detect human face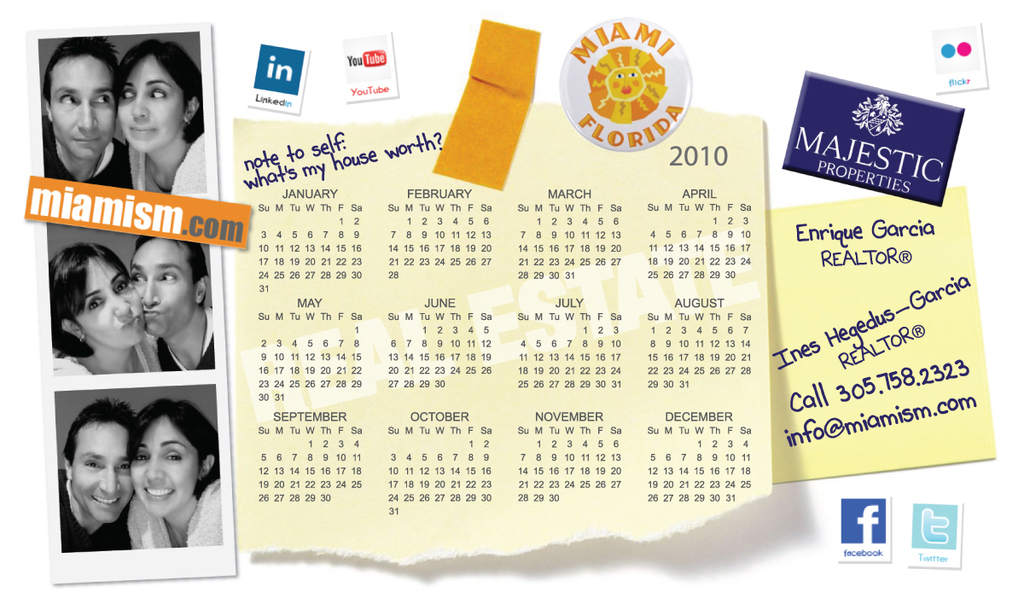
detection(128, 236, 191, 342)
